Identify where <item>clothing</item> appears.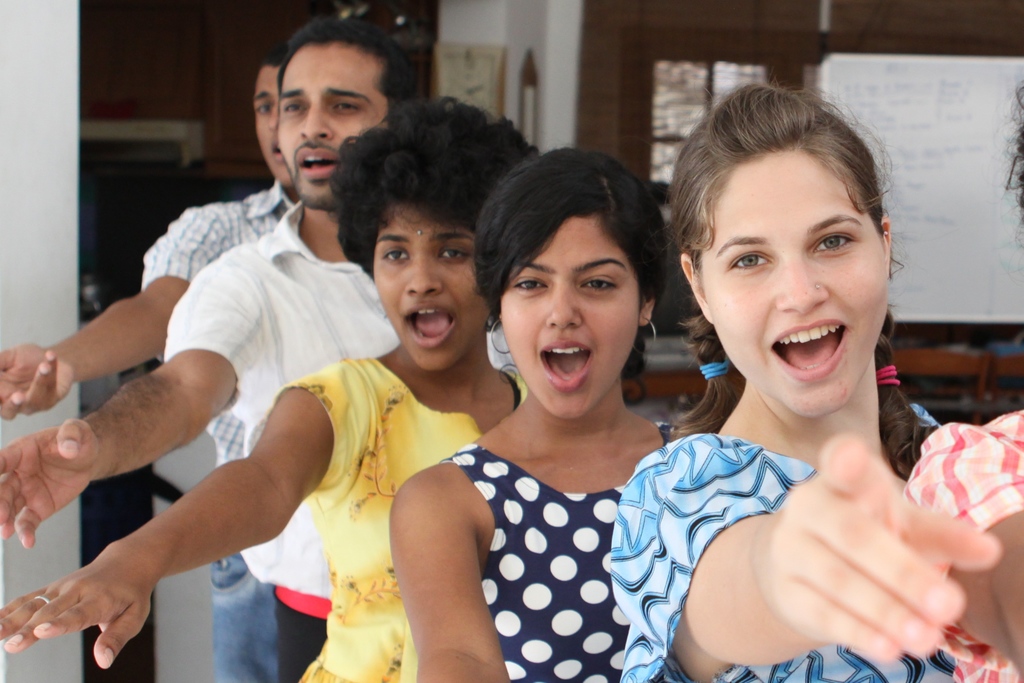
Appears at detection(277, 359, 525, 682).
